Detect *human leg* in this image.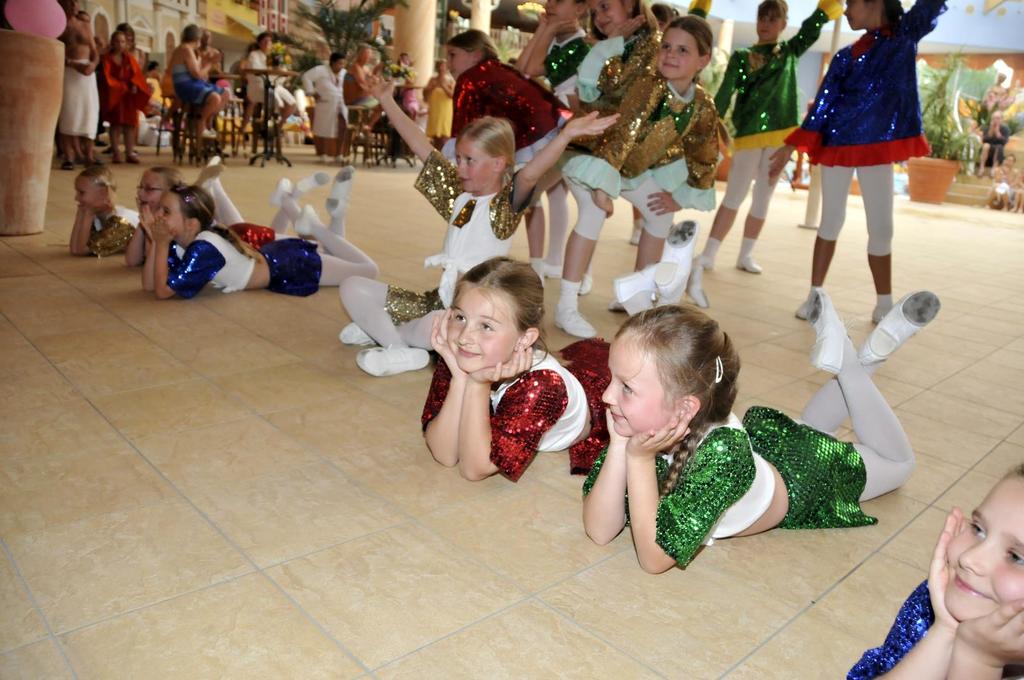
Detection: region(755, 287, 941, 434).
